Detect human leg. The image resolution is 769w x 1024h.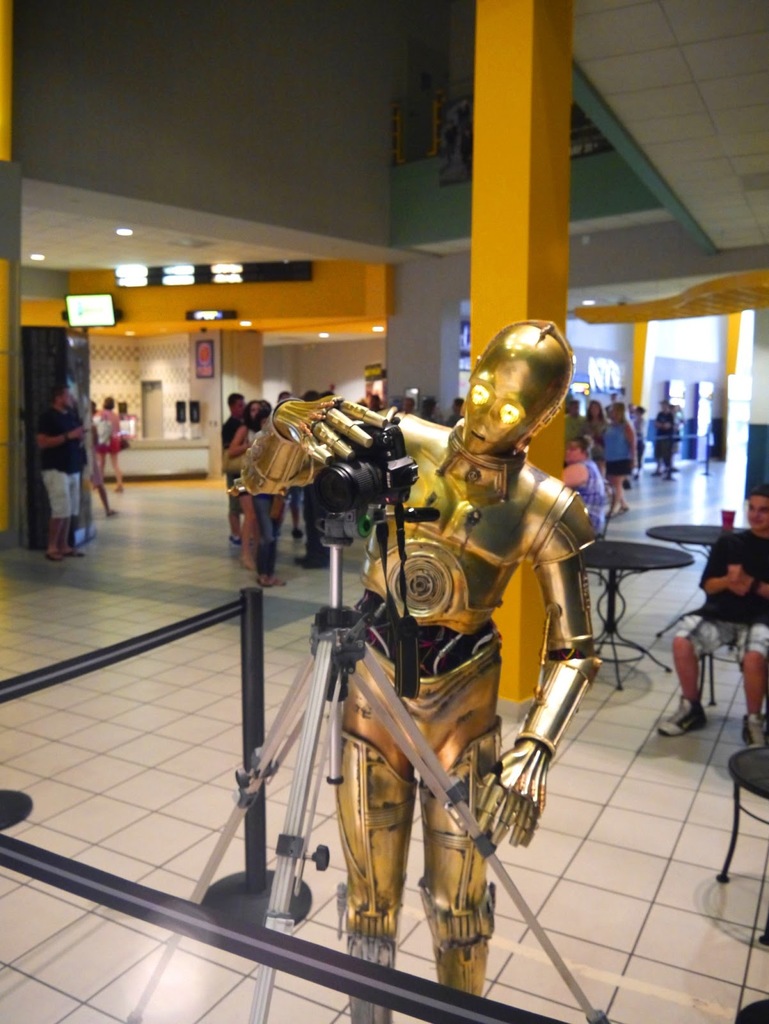
(left=106, top=442, right=125, bottom=487).
